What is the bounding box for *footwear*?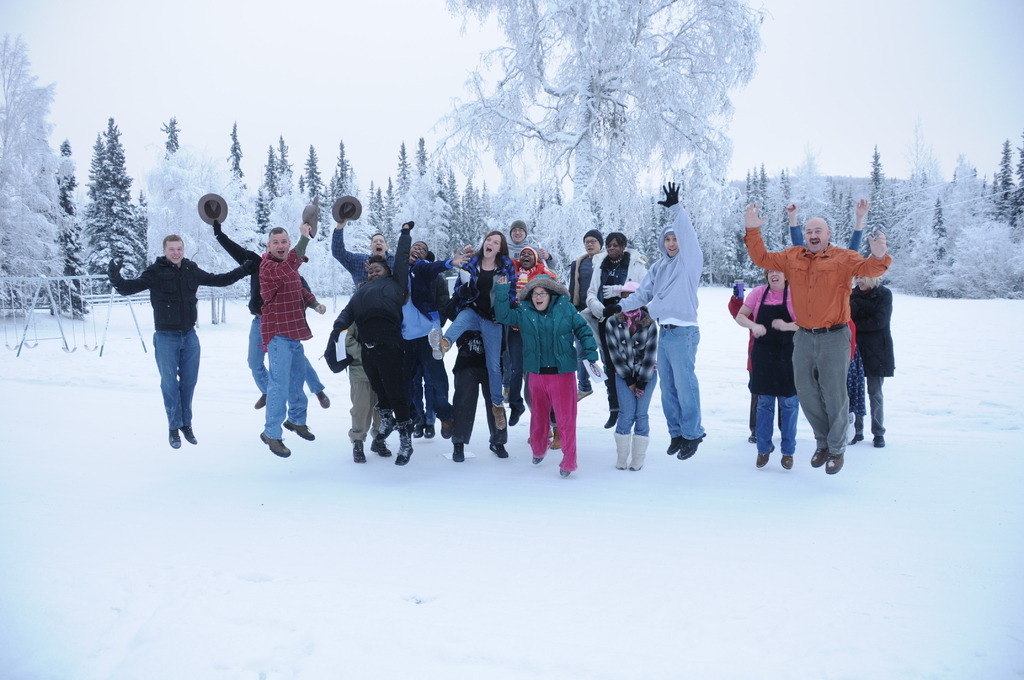
crop(560, 468, 570, 476).
